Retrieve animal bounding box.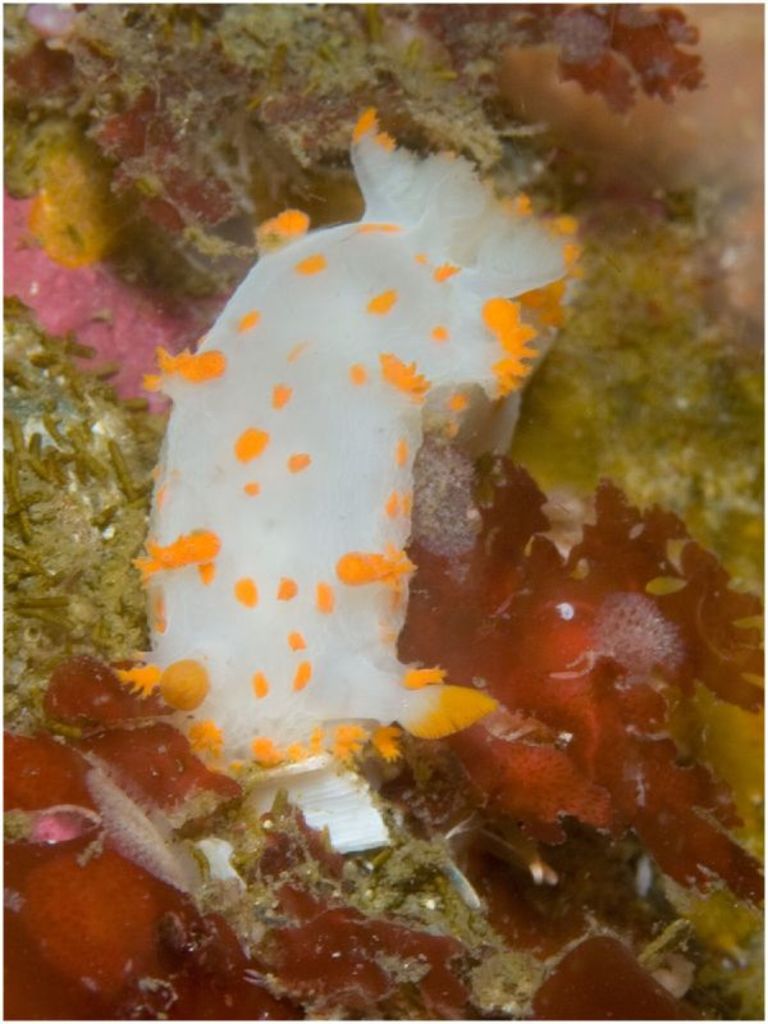
Bounding box: x1=124, y1=108, x2=577, y2=861.
